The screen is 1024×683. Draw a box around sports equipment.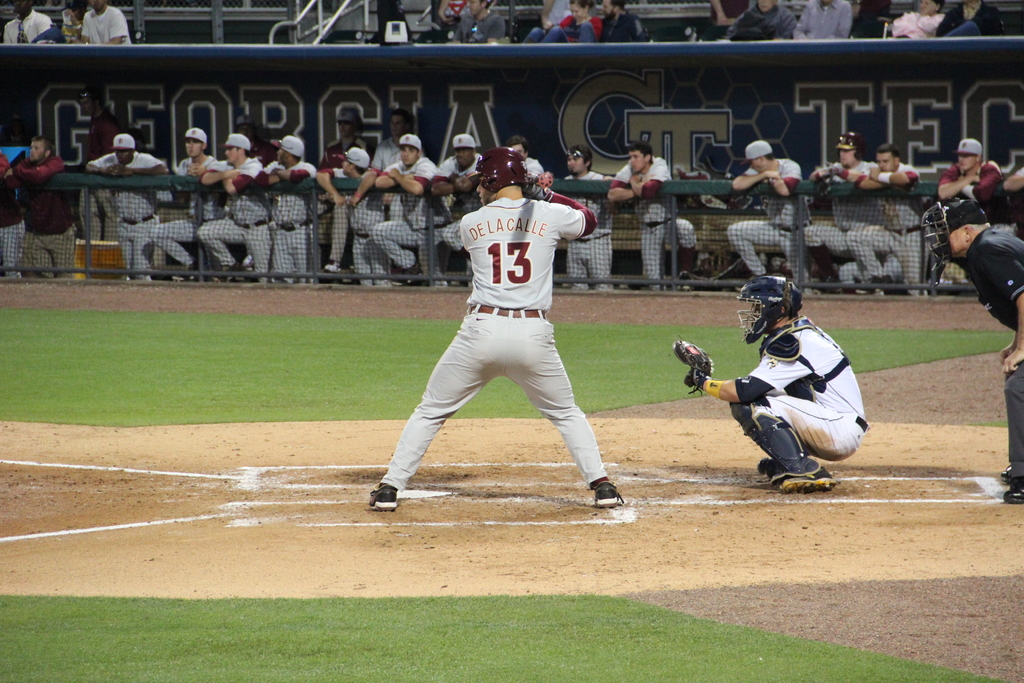
[left=365, top=482, right=399, bottom=511].
